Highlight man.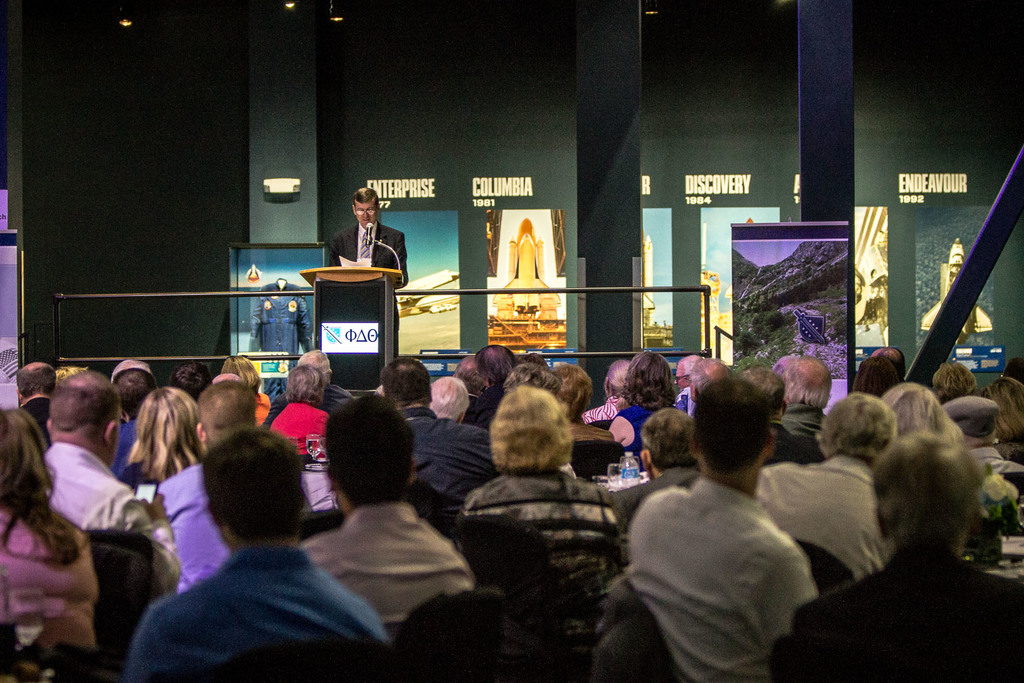
Highlighted region: bbox(742, 368, 817, 466).
